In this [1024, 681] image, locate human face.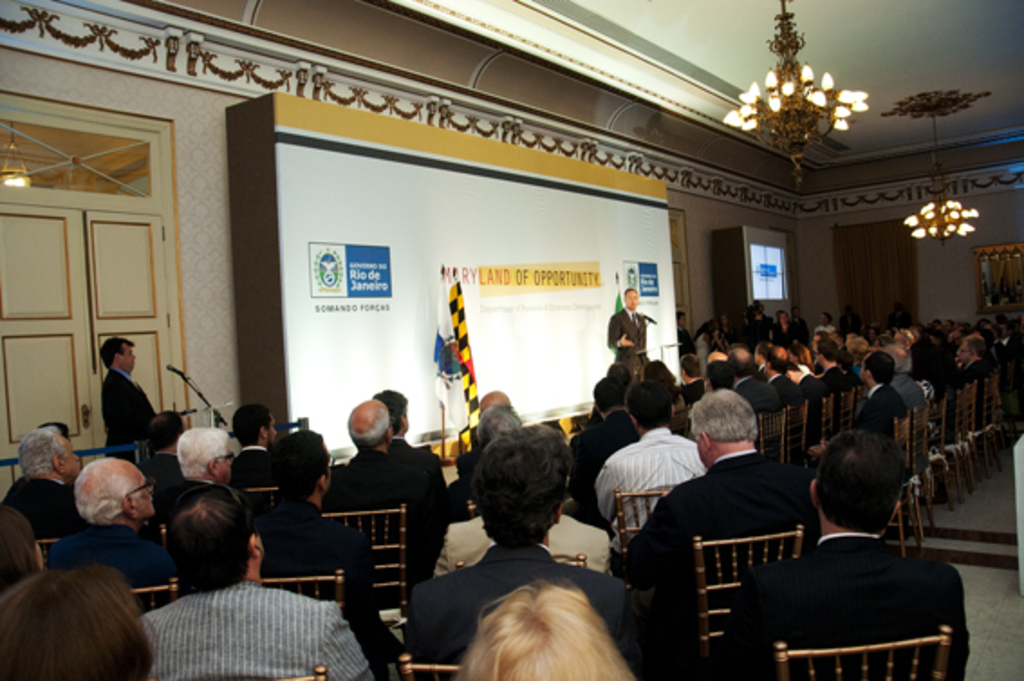
Bounding box: {"left": 135, "top": 462, "right": 155, "bottom": 518}.
